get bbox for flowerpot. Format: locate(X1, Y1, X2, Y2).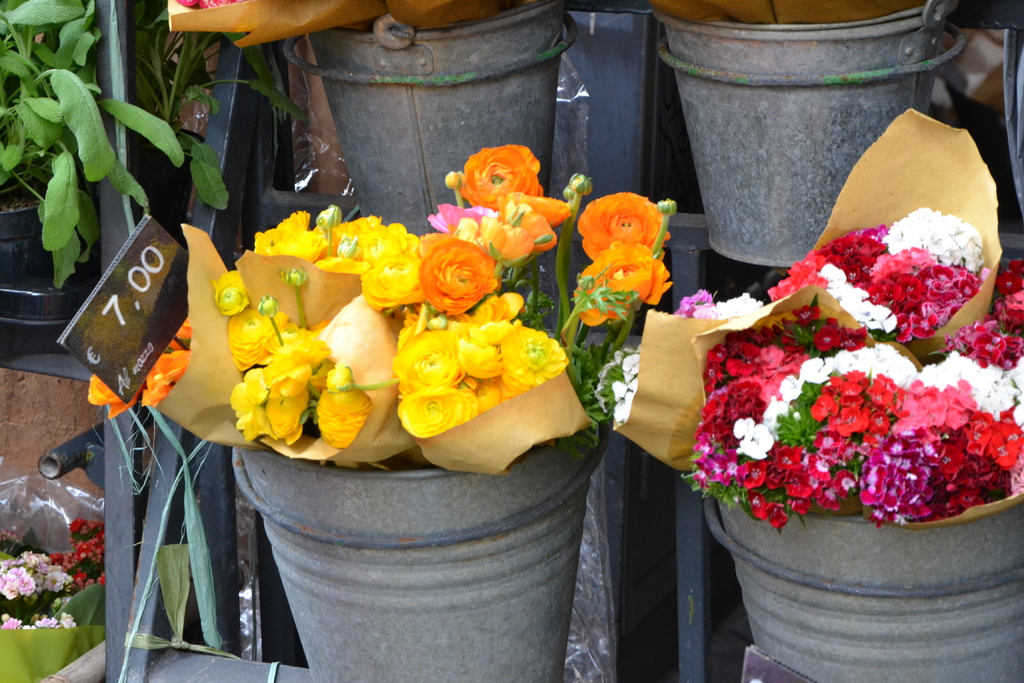
locate(703, 493, 1023, 682).
